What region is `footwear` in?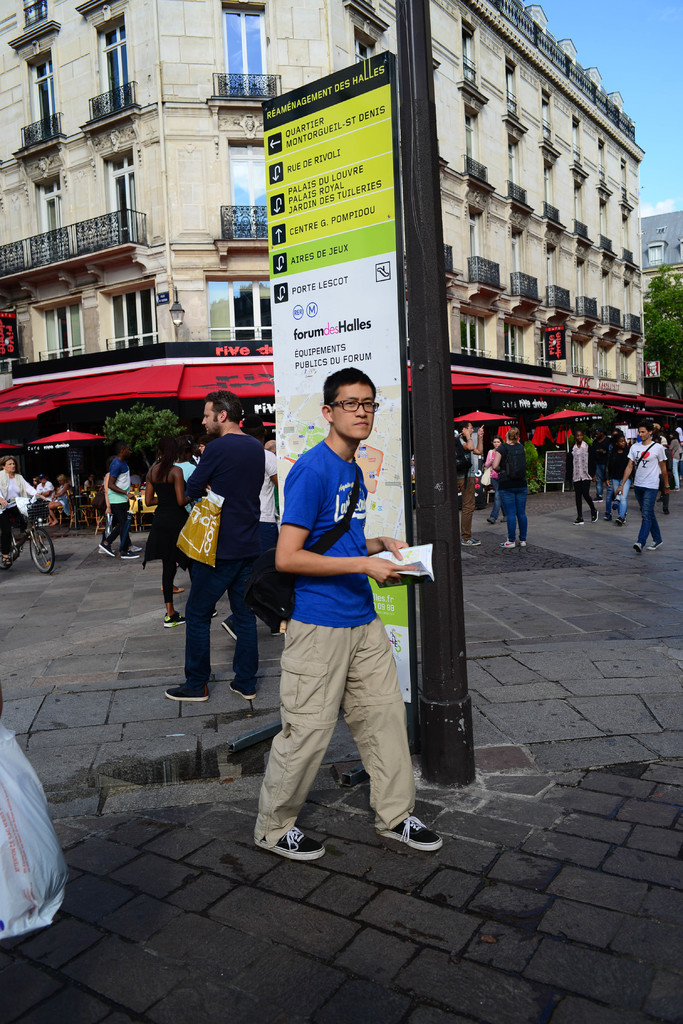
{"left": 99, "top": 540, "right": 113, "bottom": 554}.
